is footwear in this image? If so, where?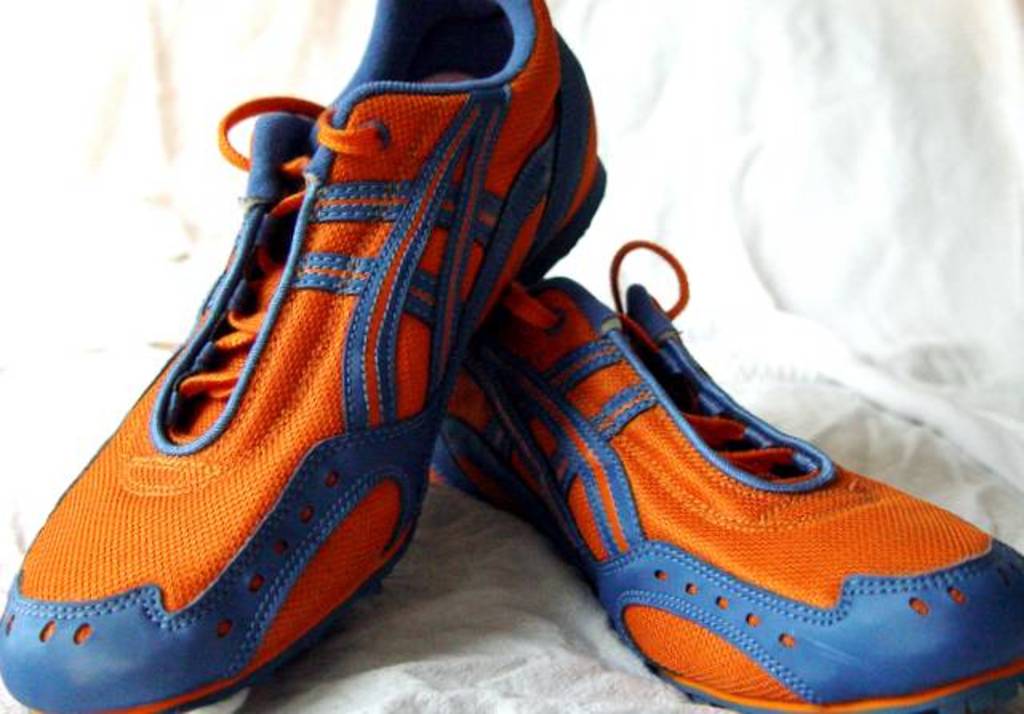
Yes, at [left=0, top=0, right=608, bottom=712].
